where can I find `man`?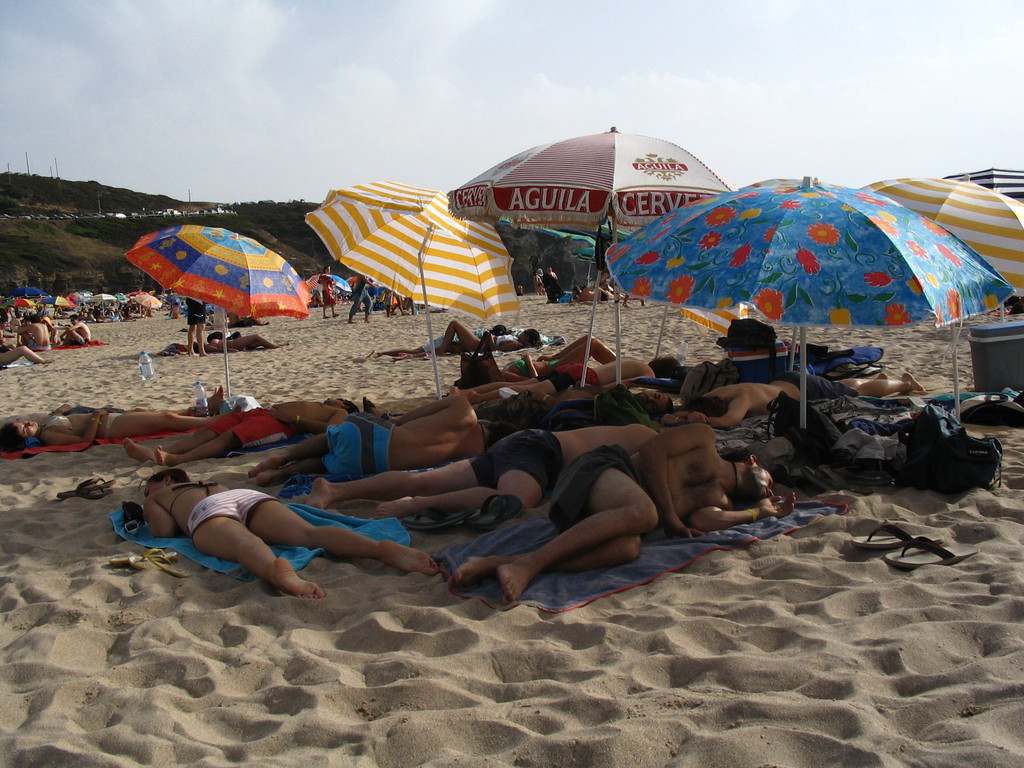
You can find it at detection(304, 420, 669, 515).
